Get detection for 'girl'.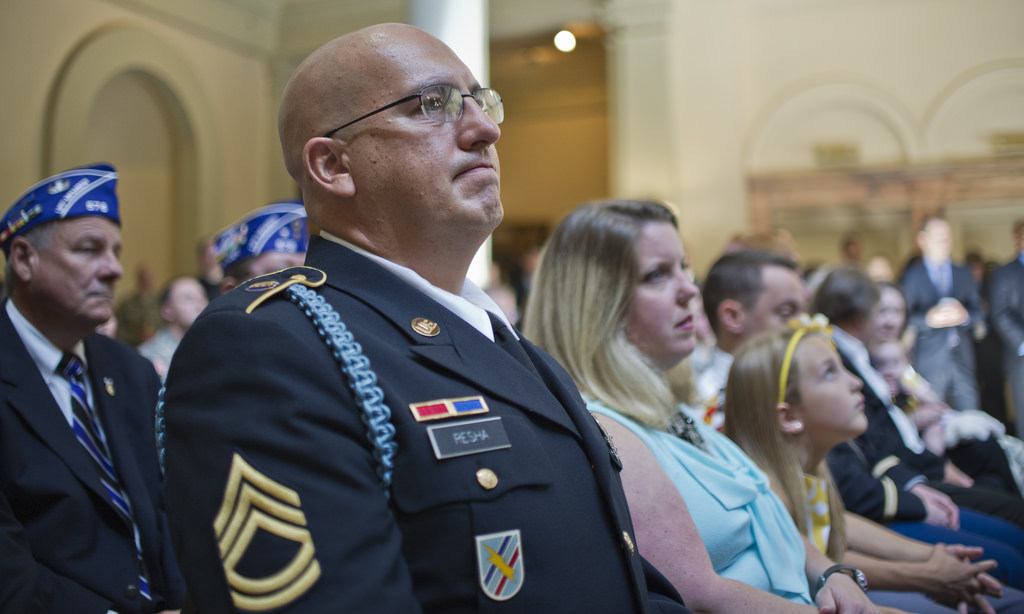
Detection: 717:312:908:613.
